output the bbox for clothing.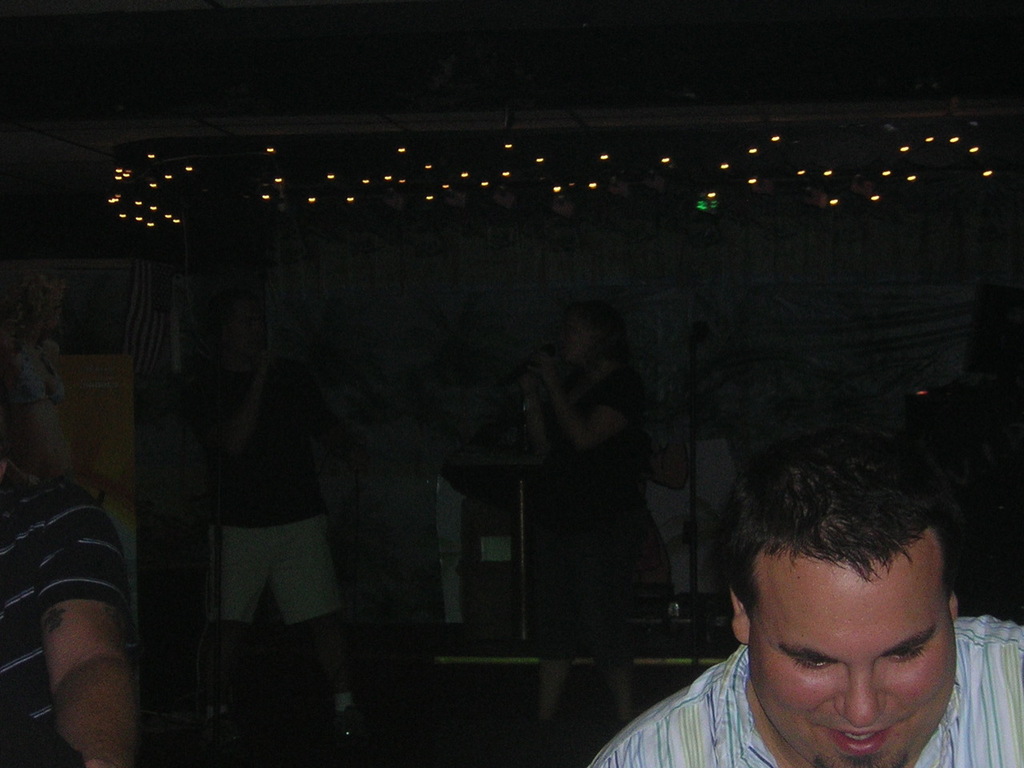
{"x1": 574, "y1": 614, "x2": 1023, "y2": 767}.
